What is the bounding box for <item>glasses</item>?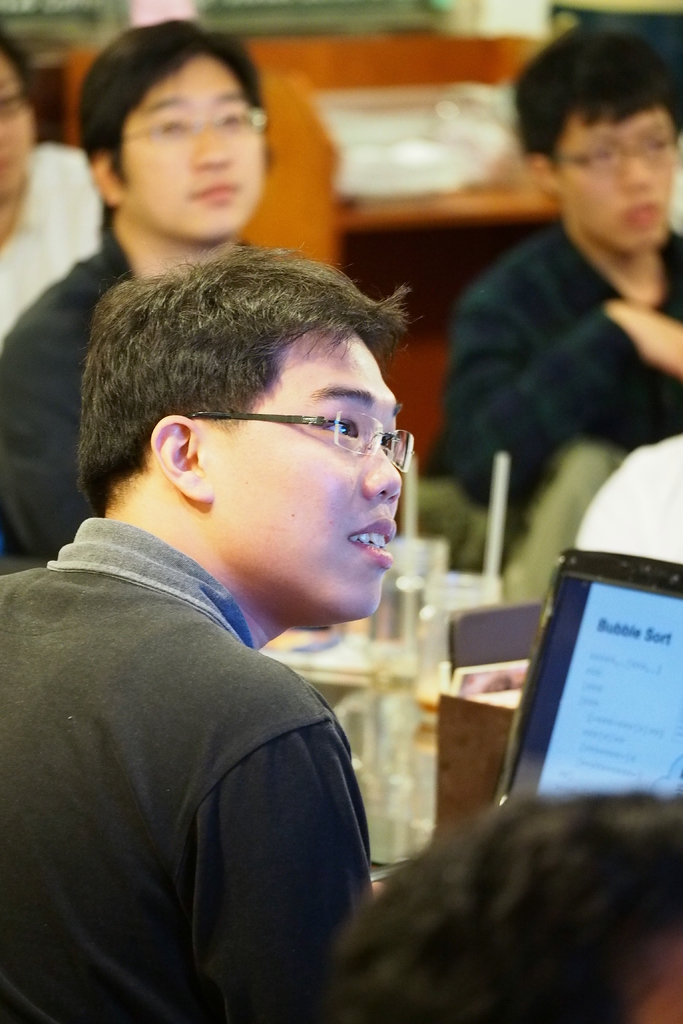
box=[117, 104, 272, 150].
